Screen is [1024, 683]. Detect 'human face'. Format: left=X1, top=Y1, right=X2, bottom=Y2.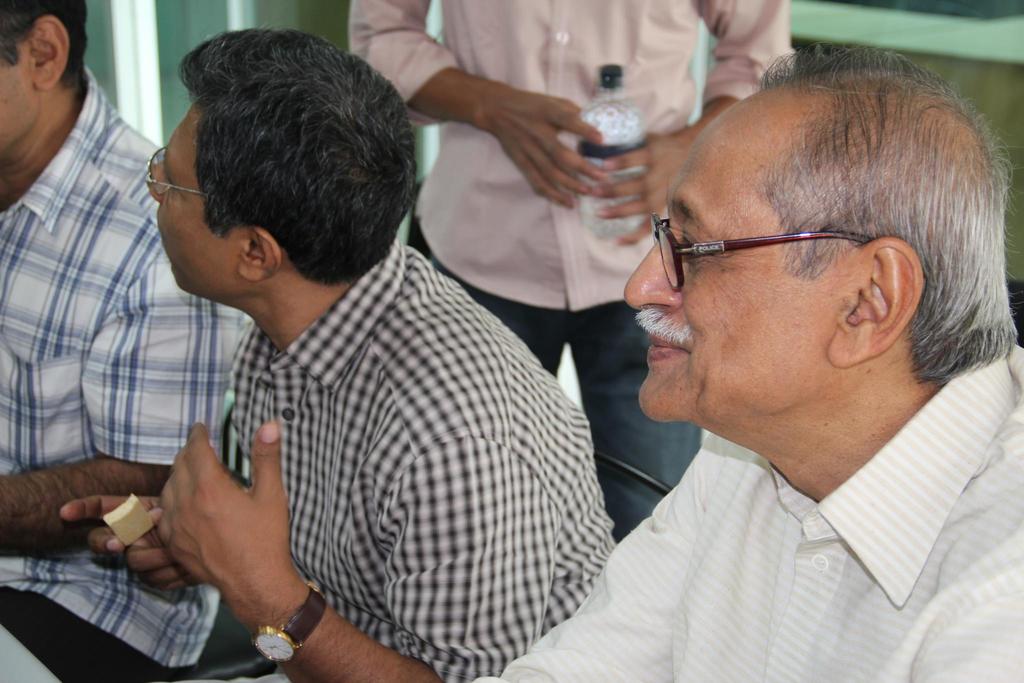
left=145, top=106, right=235, bottom=304.
